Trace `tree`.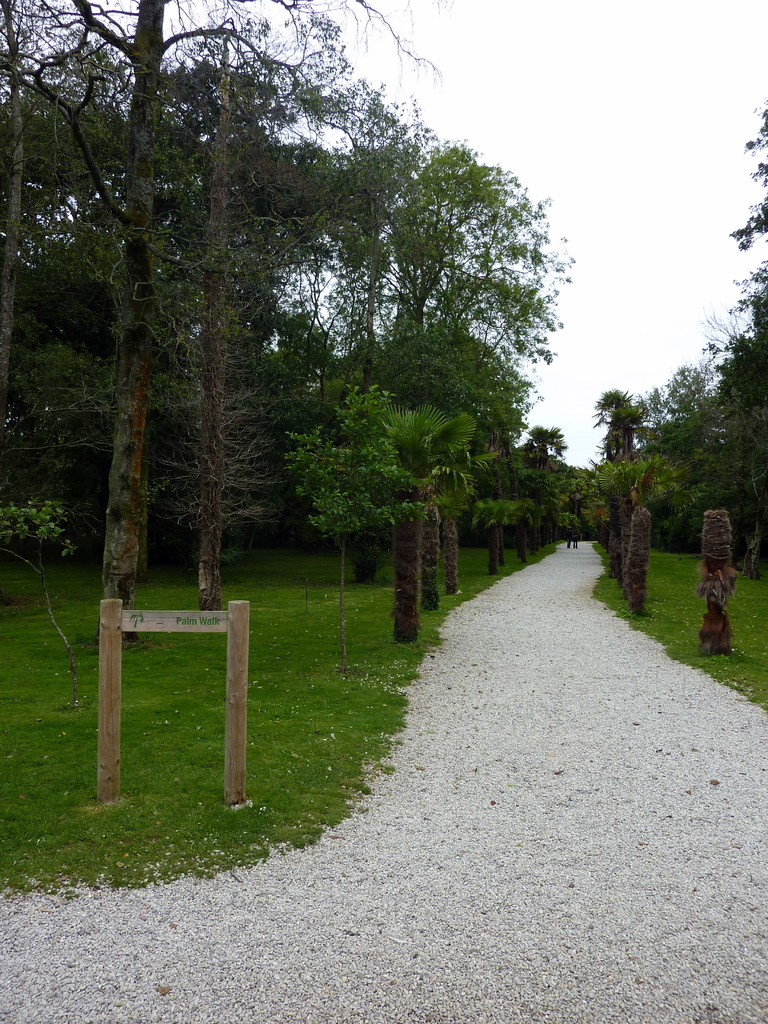
Traced to x1=645 y1=355 x2=715 y2=556.
